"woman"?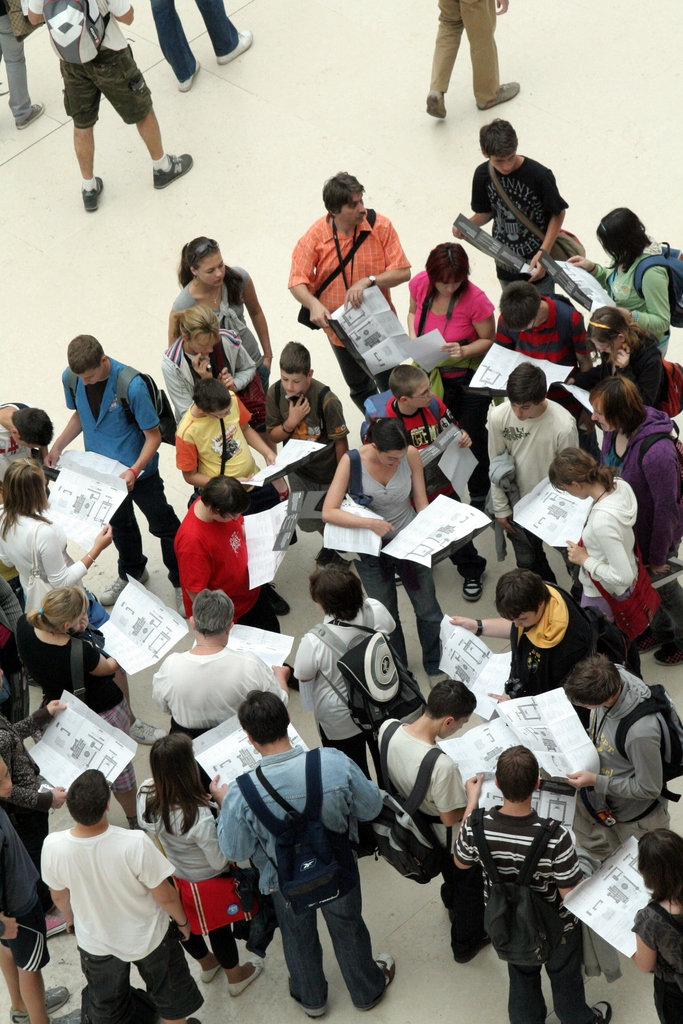
region(139, 730, 263, 1004)
